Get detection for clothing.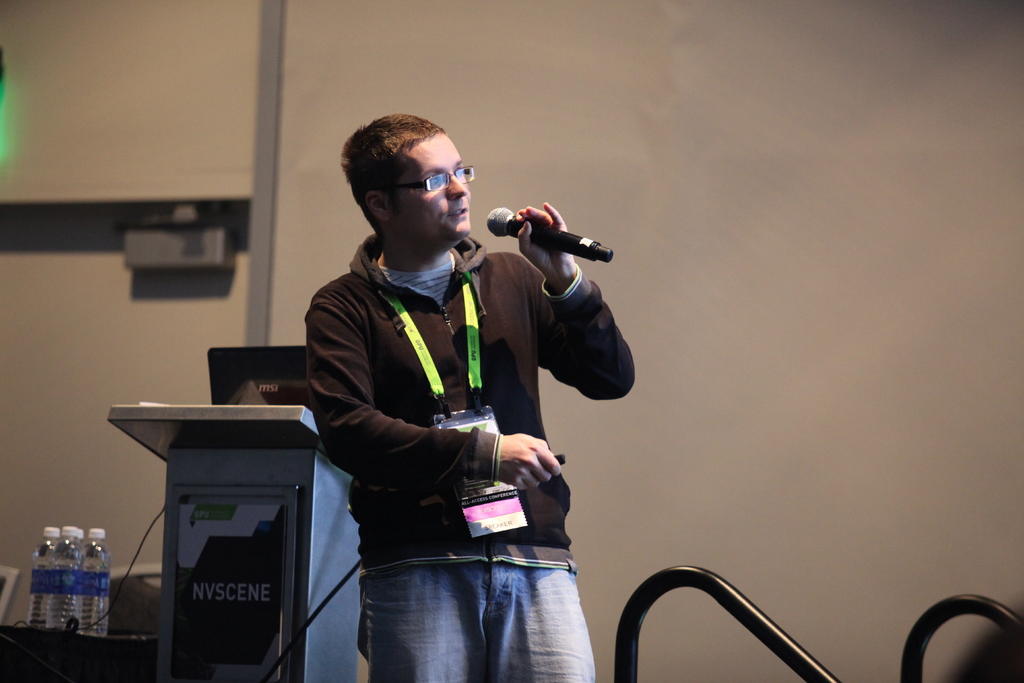
Detection: detection(305, 216, 608, 650).
